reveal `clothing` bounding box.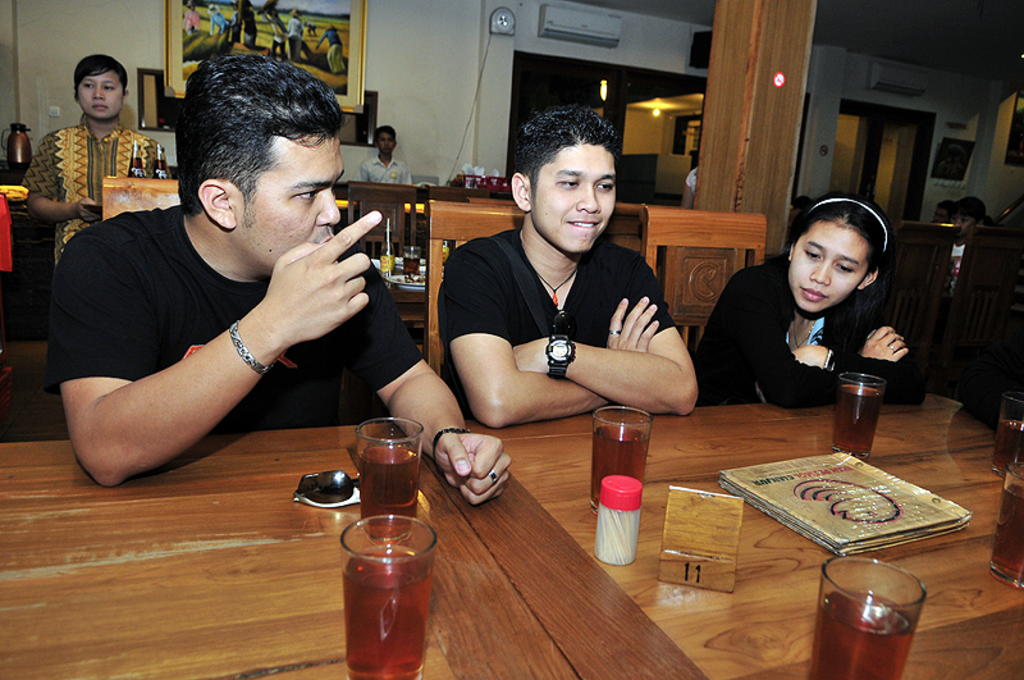
Revealed: (686, 170, 699, 193).
